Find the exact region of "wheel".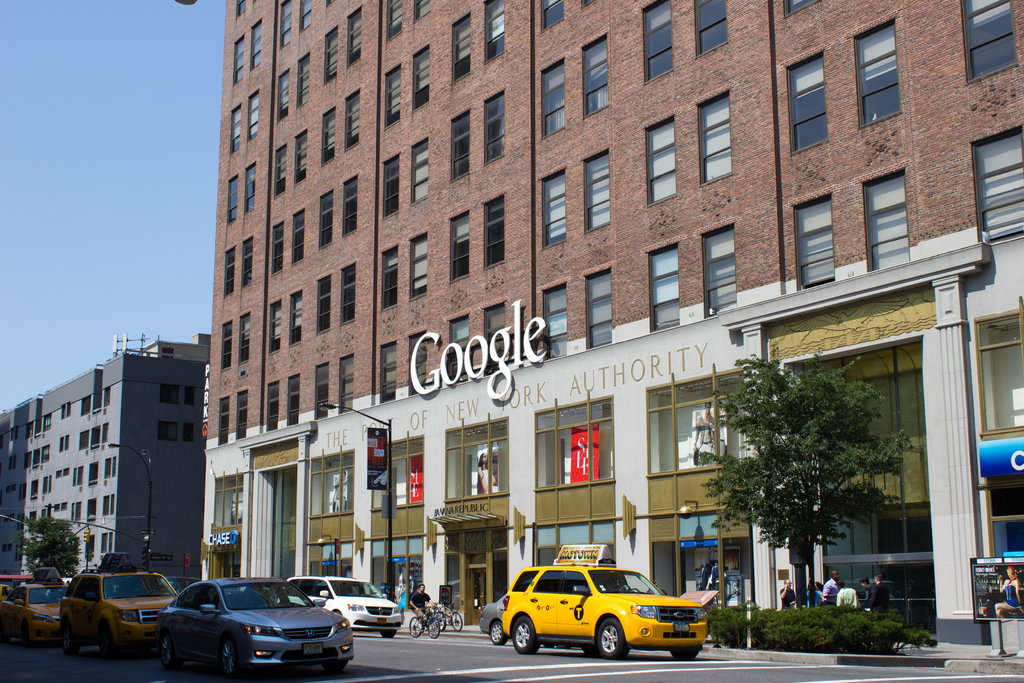
Exact region: rect(427, 618, 442, 640).
